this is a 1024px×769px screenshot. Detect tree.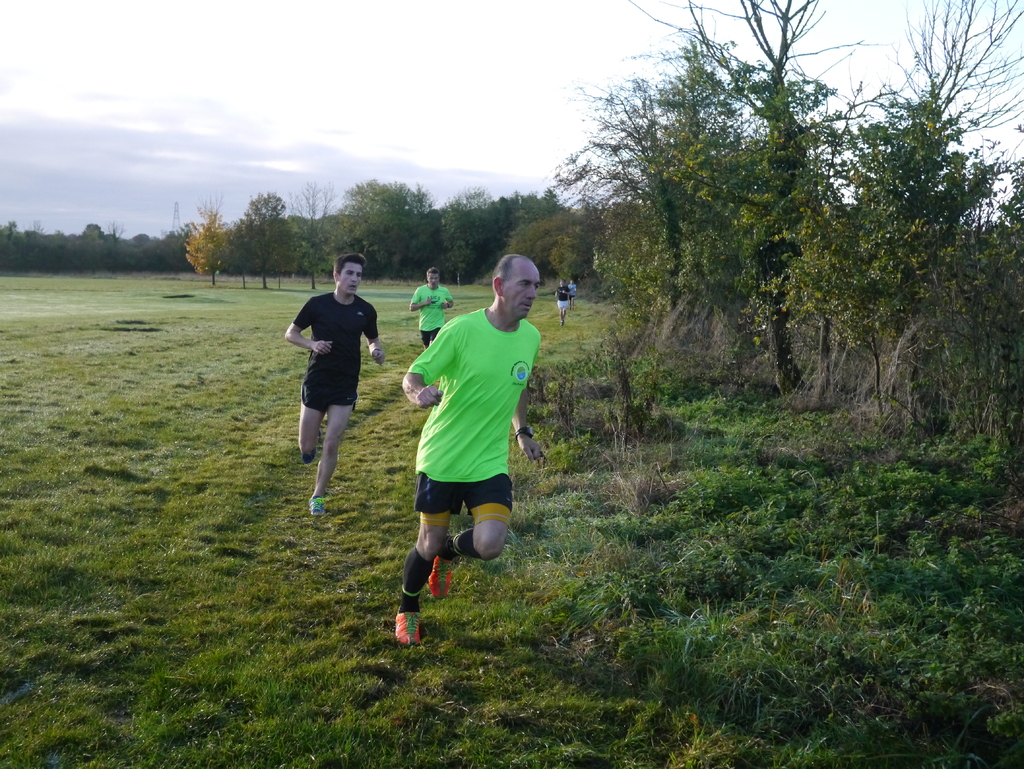
227:180:287:293.
